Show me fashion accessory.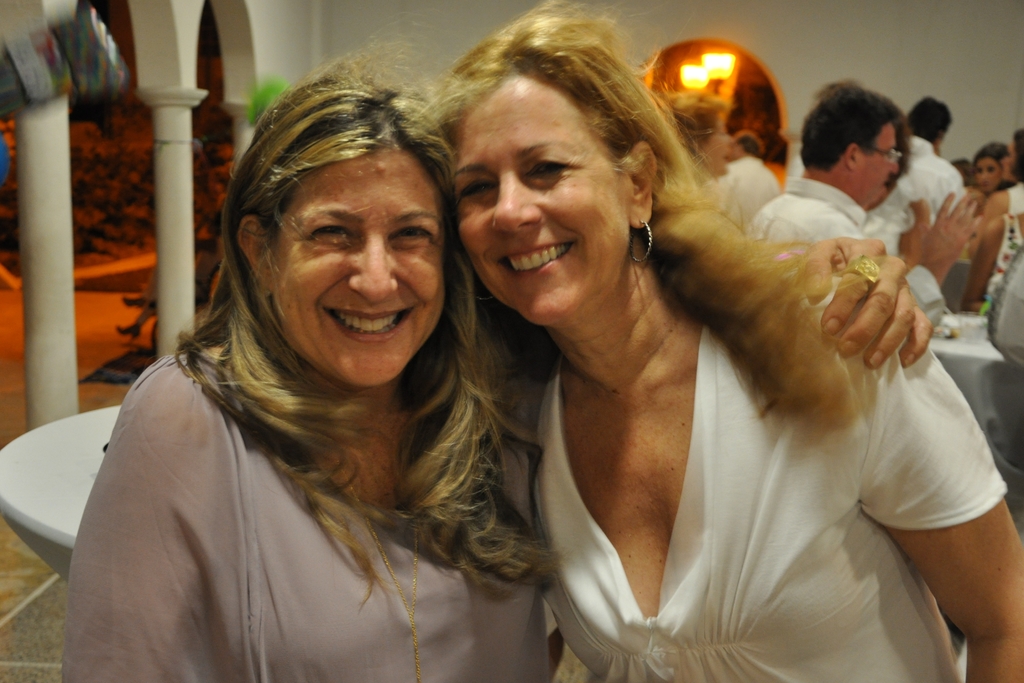
fashion accessory is here: pyautogui.locateOnScreen(840, 252, 884, 305).
